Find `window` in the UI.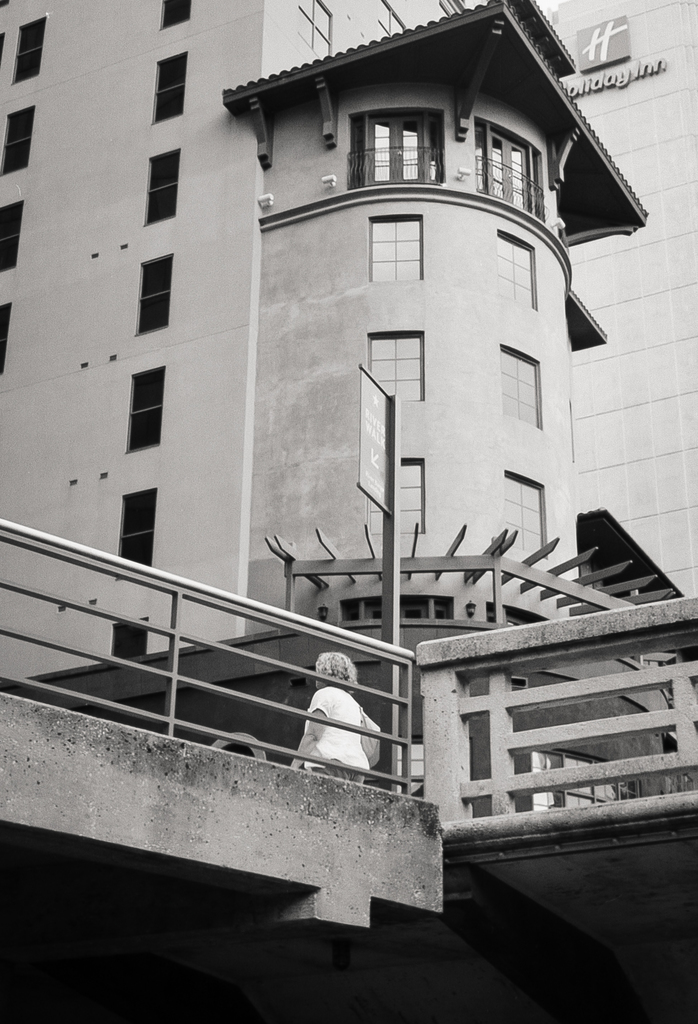
UI element at 139 148 175 227.
